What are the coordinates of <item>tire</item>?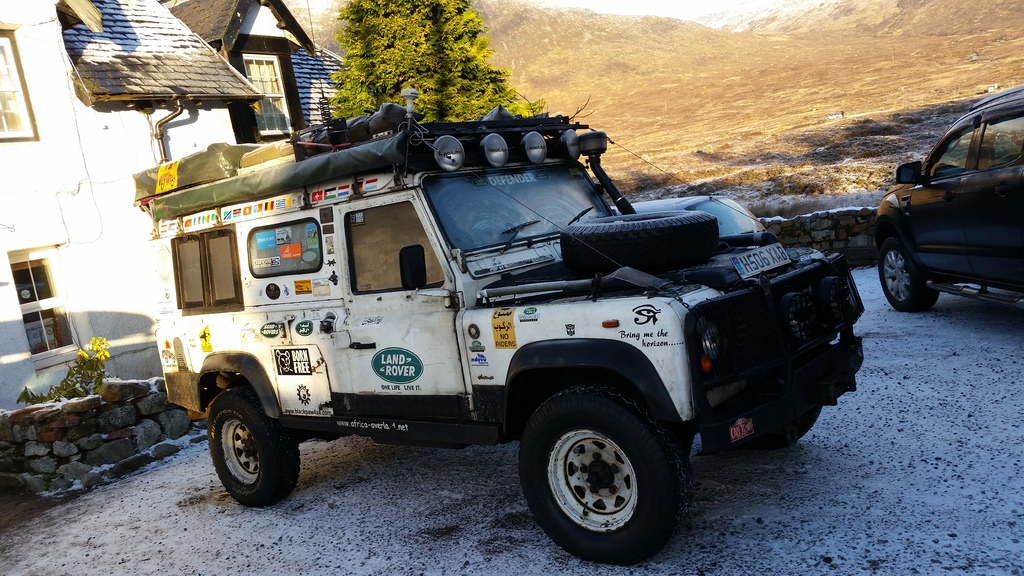
l=735, t=403, r=824, b=456.
